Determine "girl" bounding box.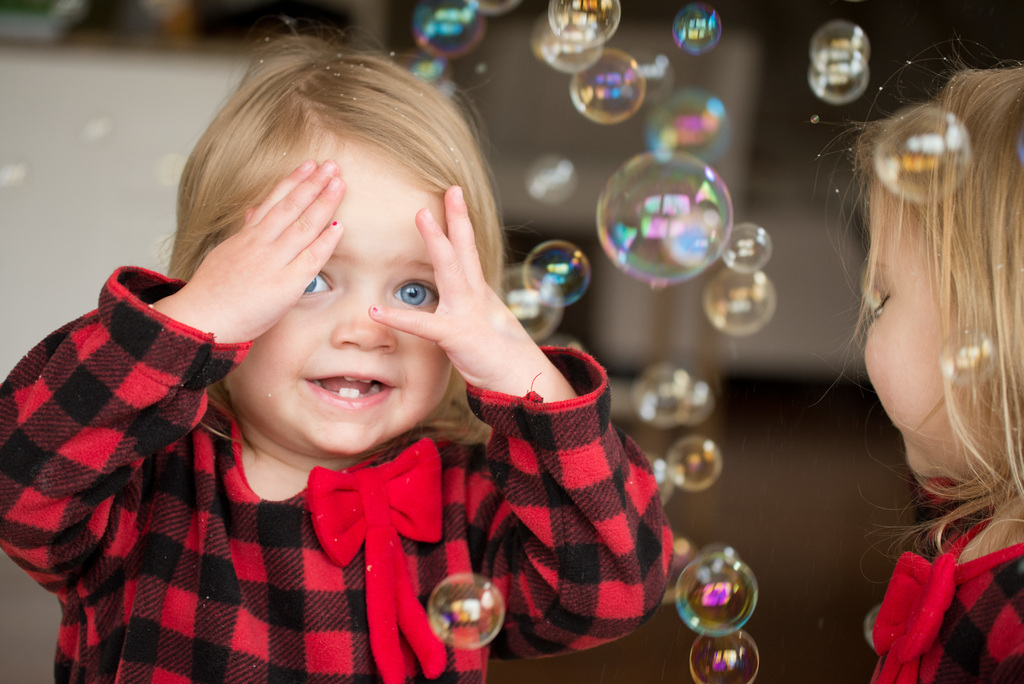
Determined: bbox=(0, 15, 676, 683).
